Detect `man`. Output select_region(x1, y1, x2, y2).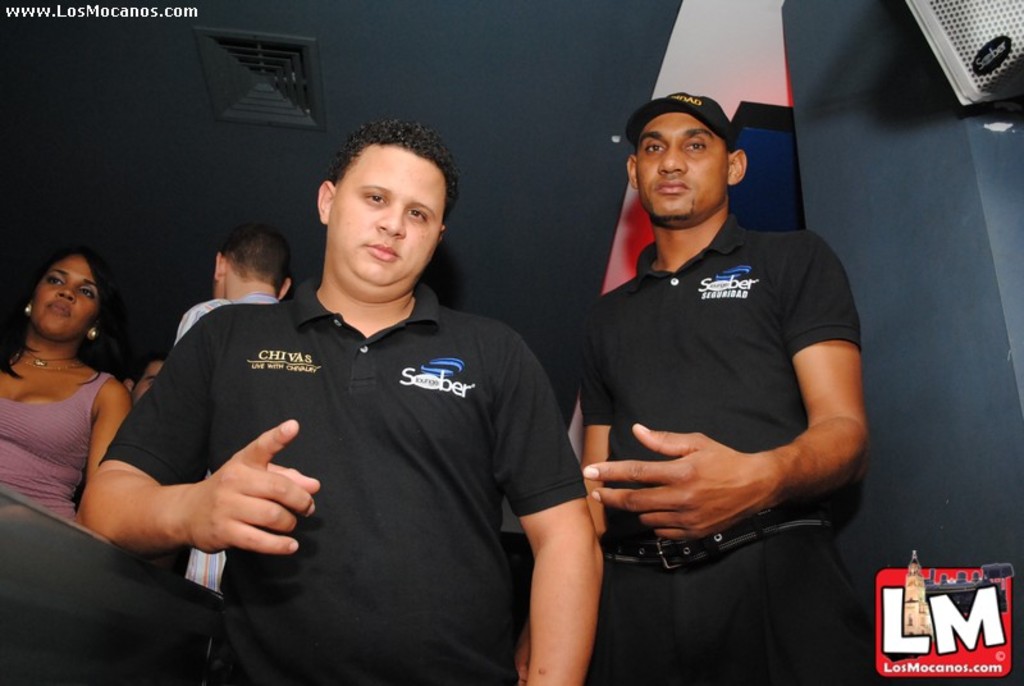
select_region(77, 127, 607, 685).
